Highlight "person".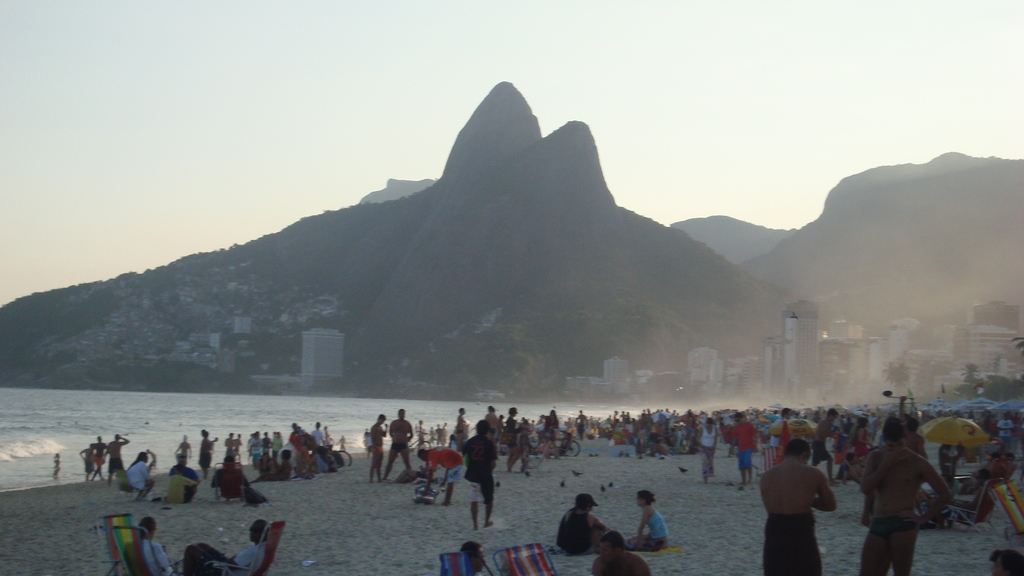
Highlighted region: left=564, top=495, right=609, bottom=557.
